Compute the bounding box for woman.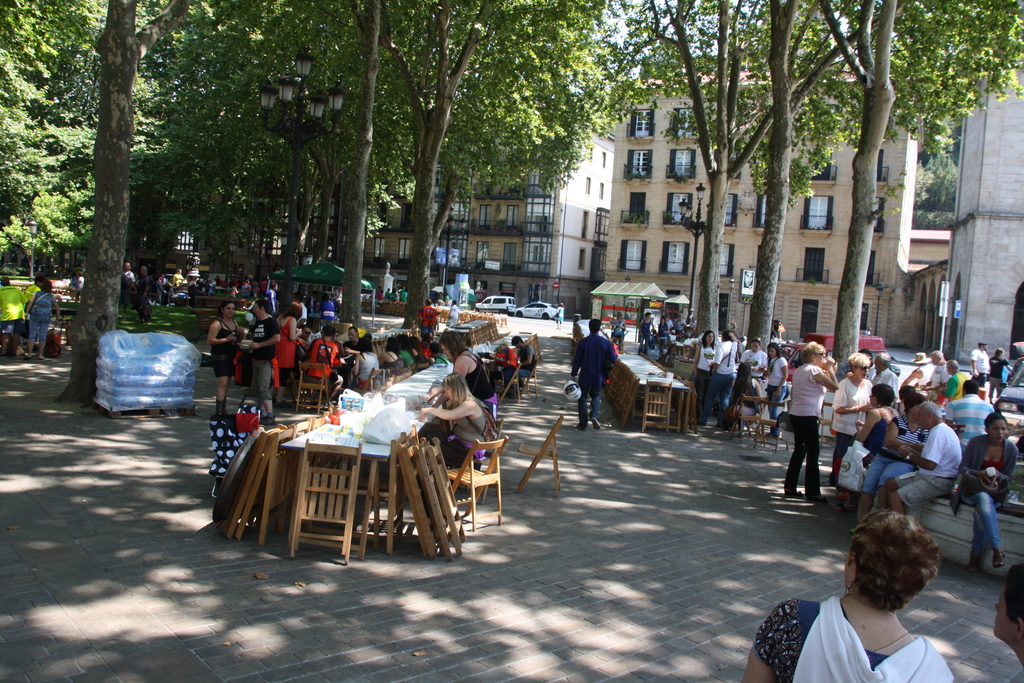
658:318:668:349.
